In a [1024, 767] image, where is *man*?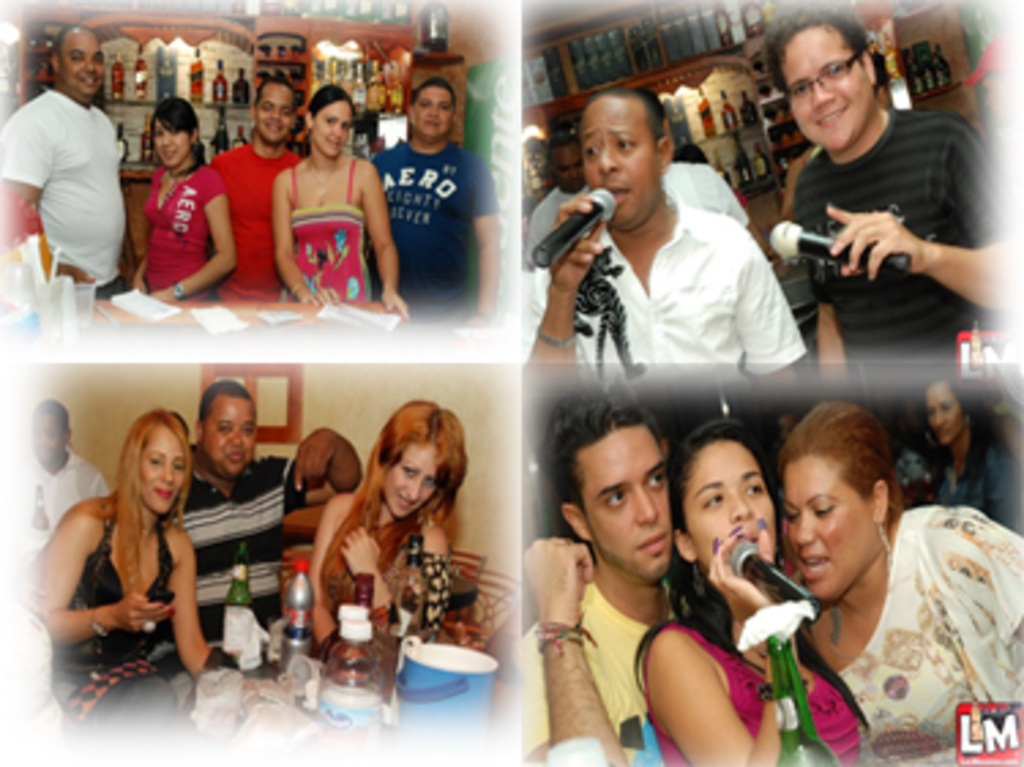
(0,399,109,573).
